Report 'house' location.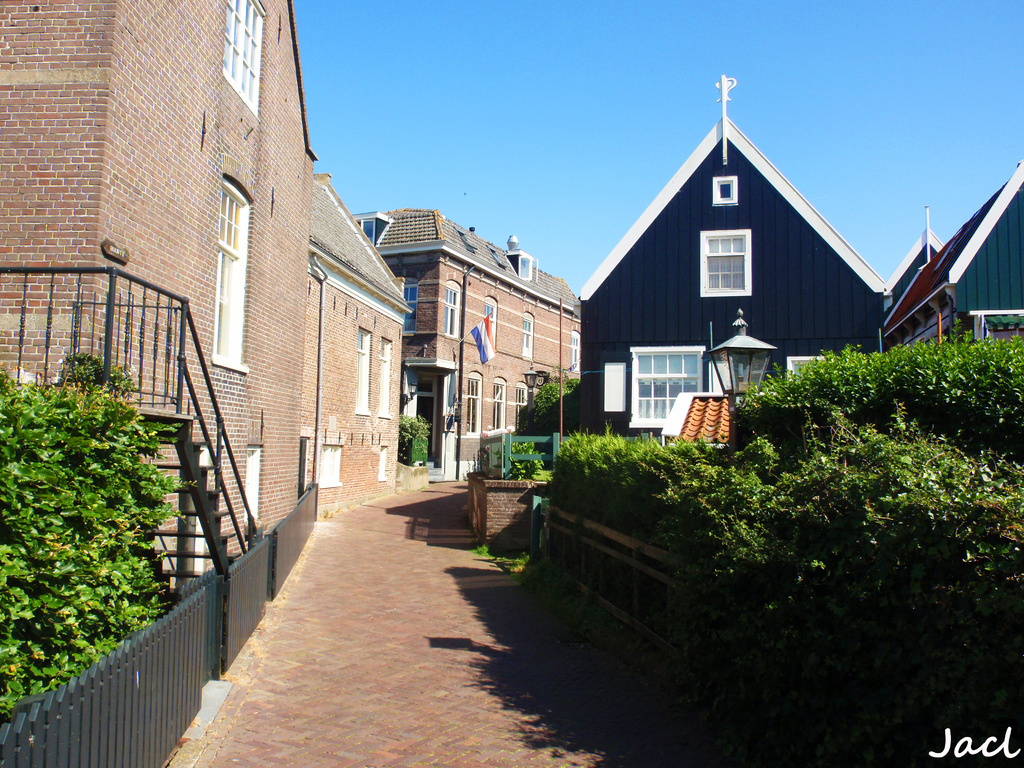
Report: bbox=(301, 166, 416, 522).
